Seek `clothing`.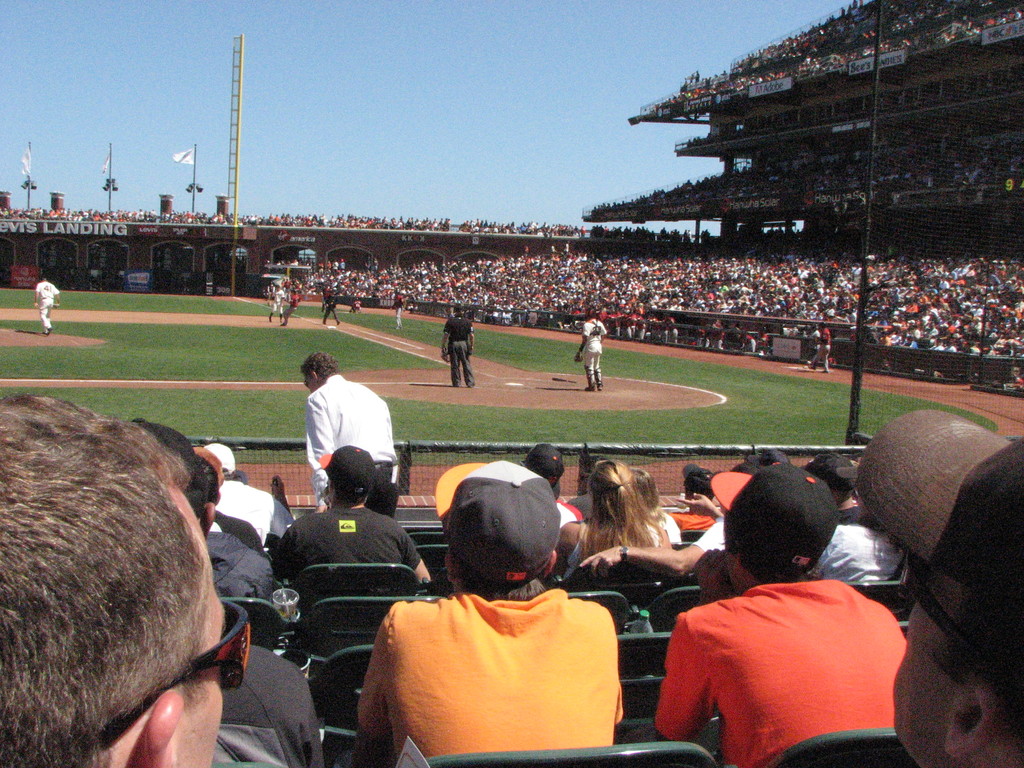
(left=304, top=373, right=402, bottom=513).
